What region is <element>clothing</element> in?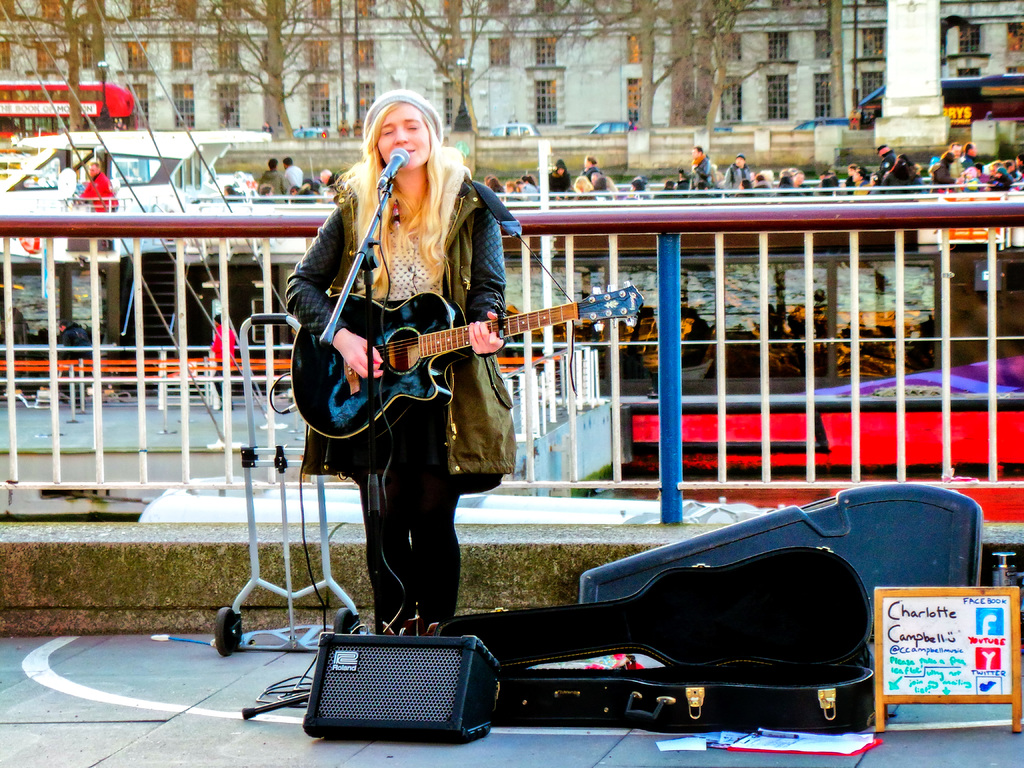
bbox=[932, 163, 952, 183].
